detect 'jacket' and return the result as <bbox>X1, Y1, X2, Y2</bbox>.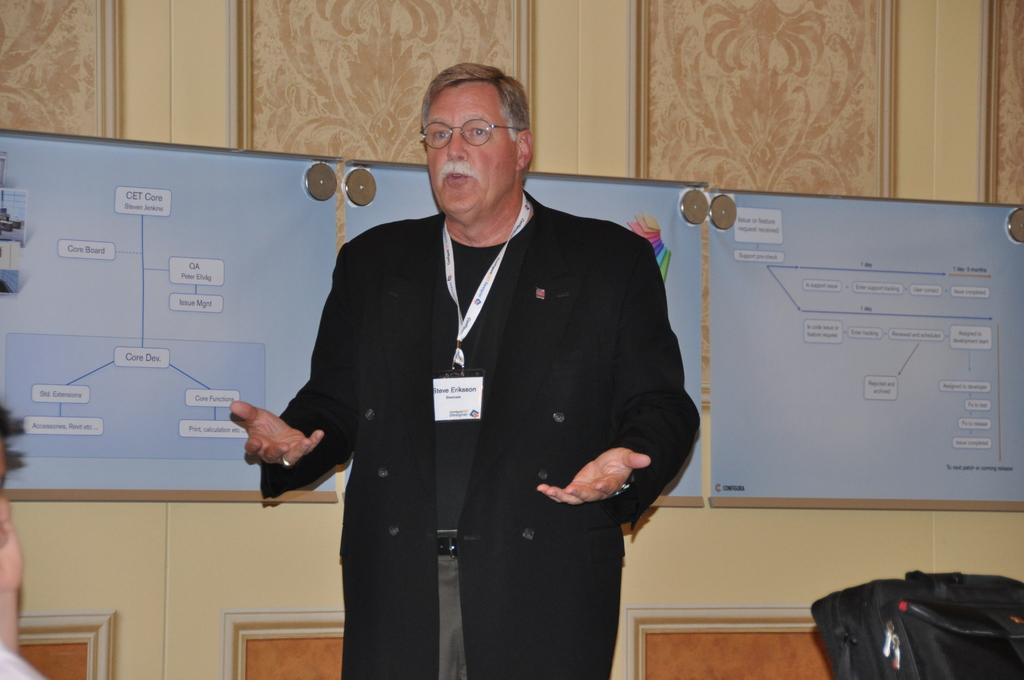
<bbox>272, 177, 672, 639</bbox>.
